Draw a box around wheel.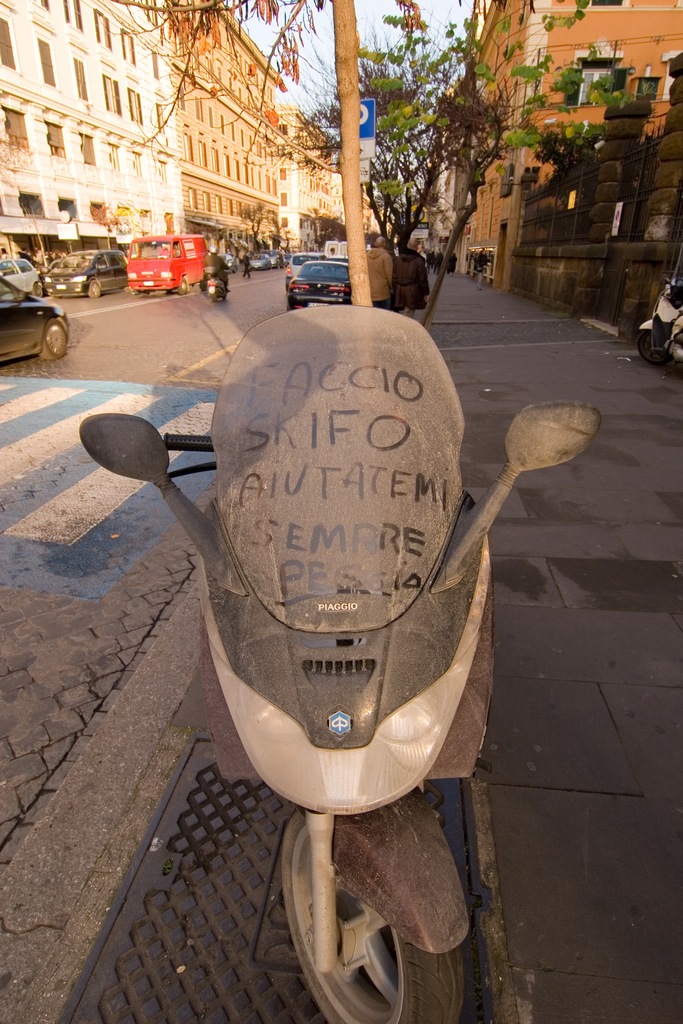
31:283:45:297.
